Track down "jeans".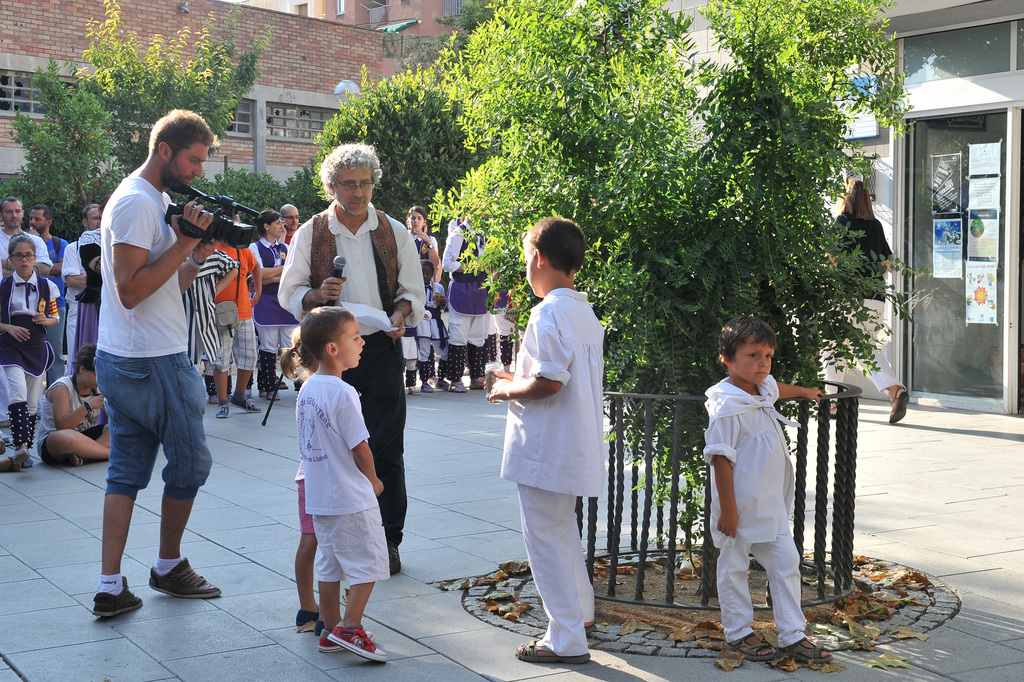
Tracked to <box>303,500,397,588</box>.
